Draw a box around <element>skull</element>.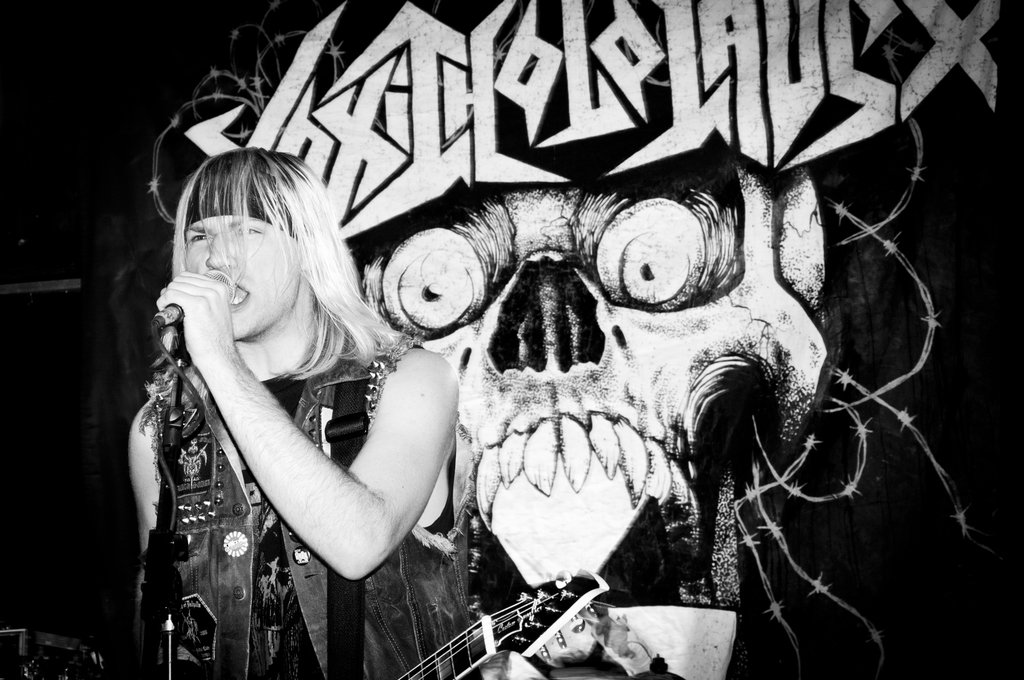
351, 128, 833, 679.
